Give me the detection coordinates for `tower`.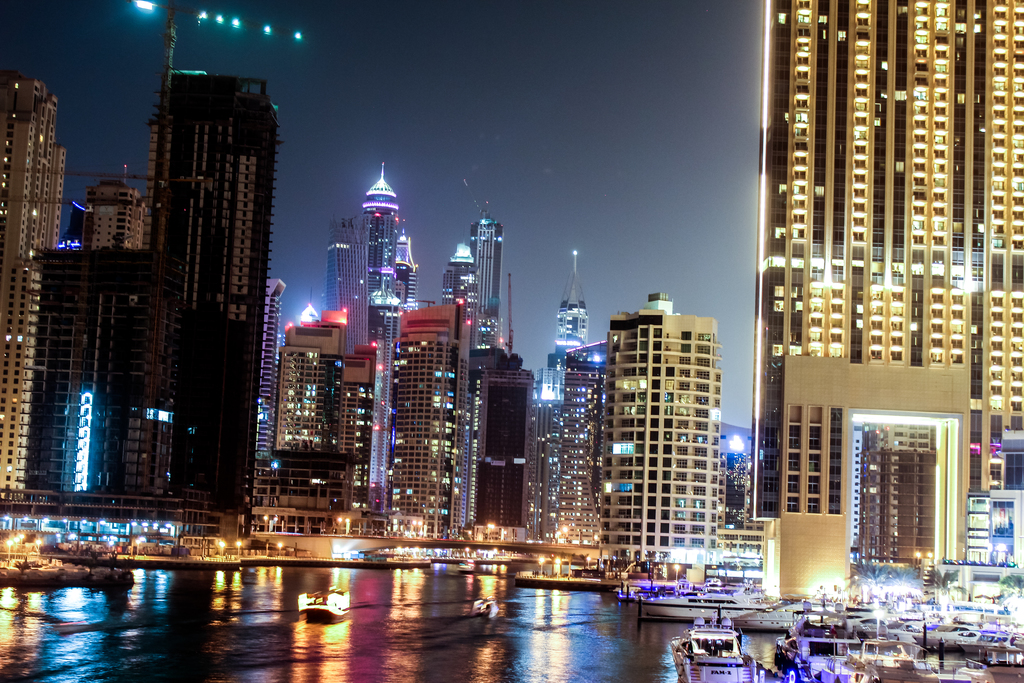
475/209/508/333.
